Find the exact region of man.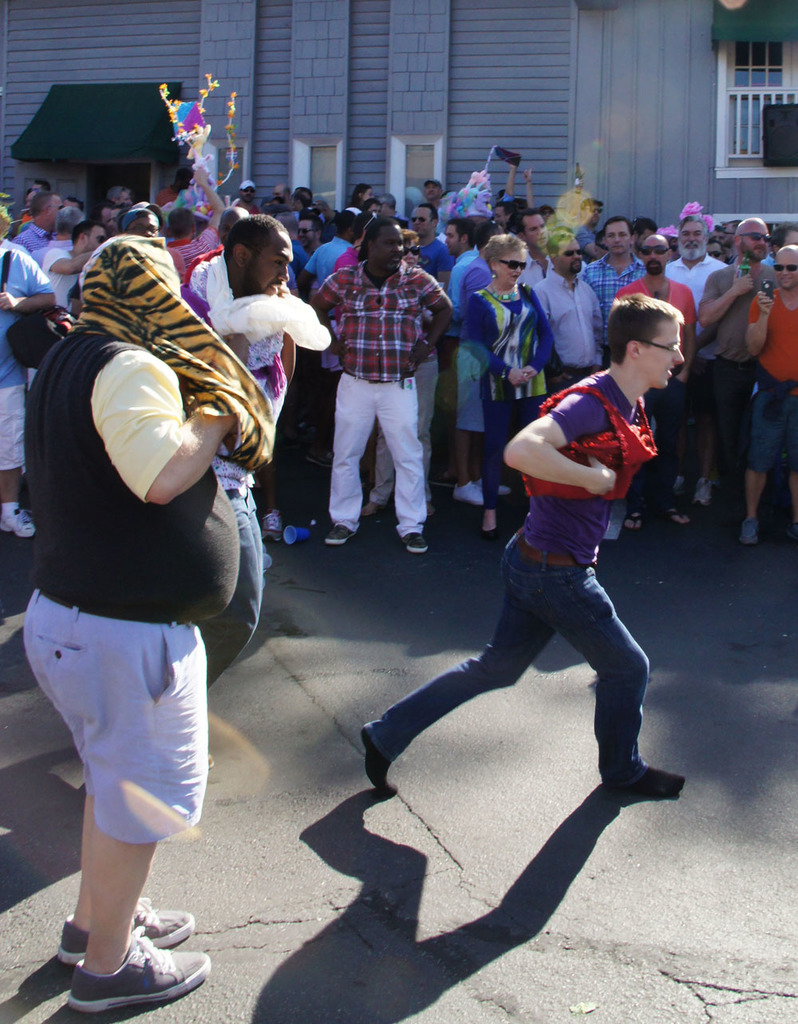
Exact region: bbox=(310, 219, 457, 553).
